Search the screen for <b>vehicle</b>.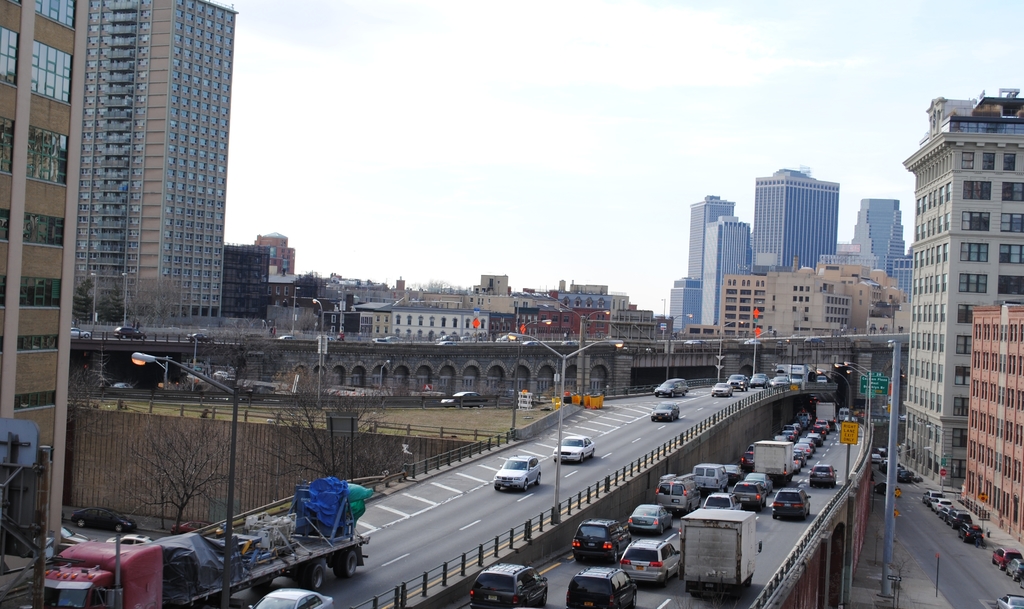
Found at [x1=769, y1=375, x2=794, y2=390].
